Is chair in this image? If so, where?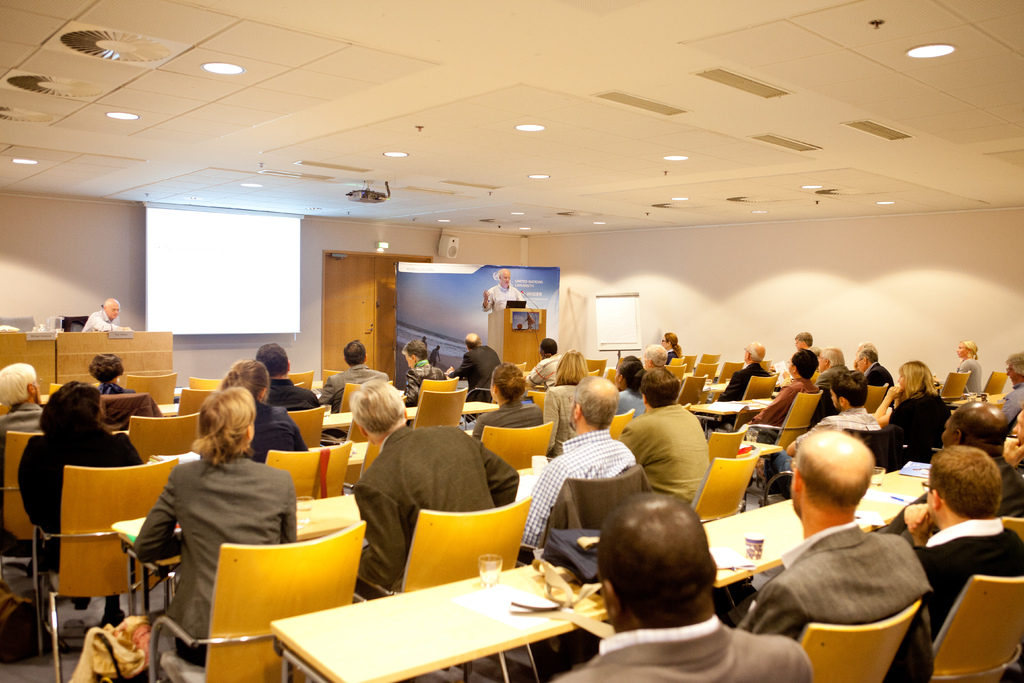
Yes, at [47,379,101,399].
